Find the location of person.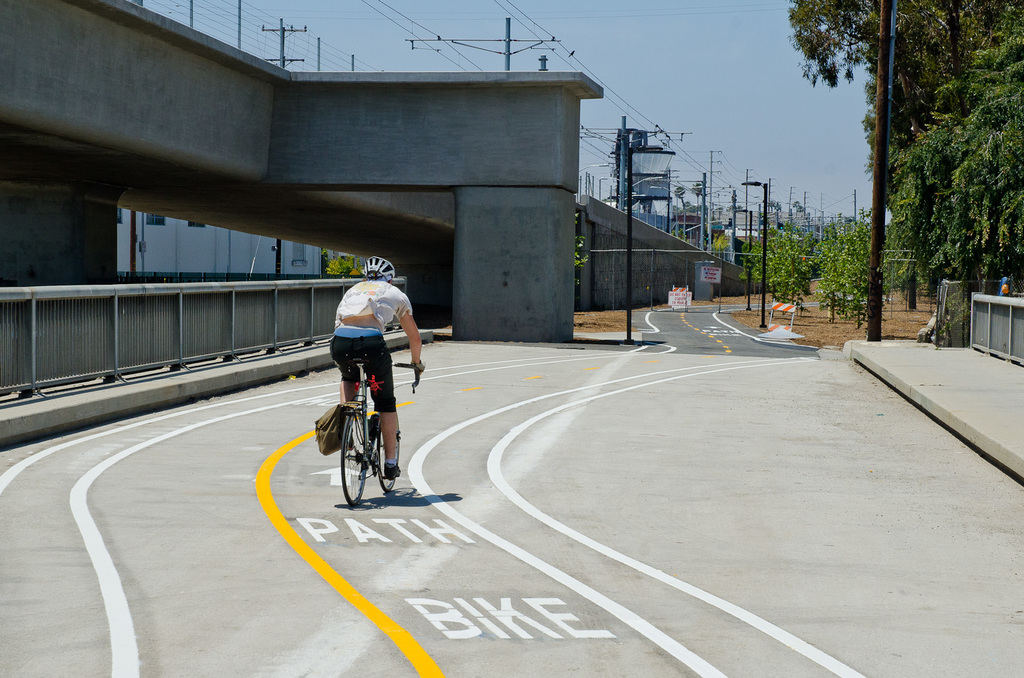
Location: <box>319,267,413,507</box>.
